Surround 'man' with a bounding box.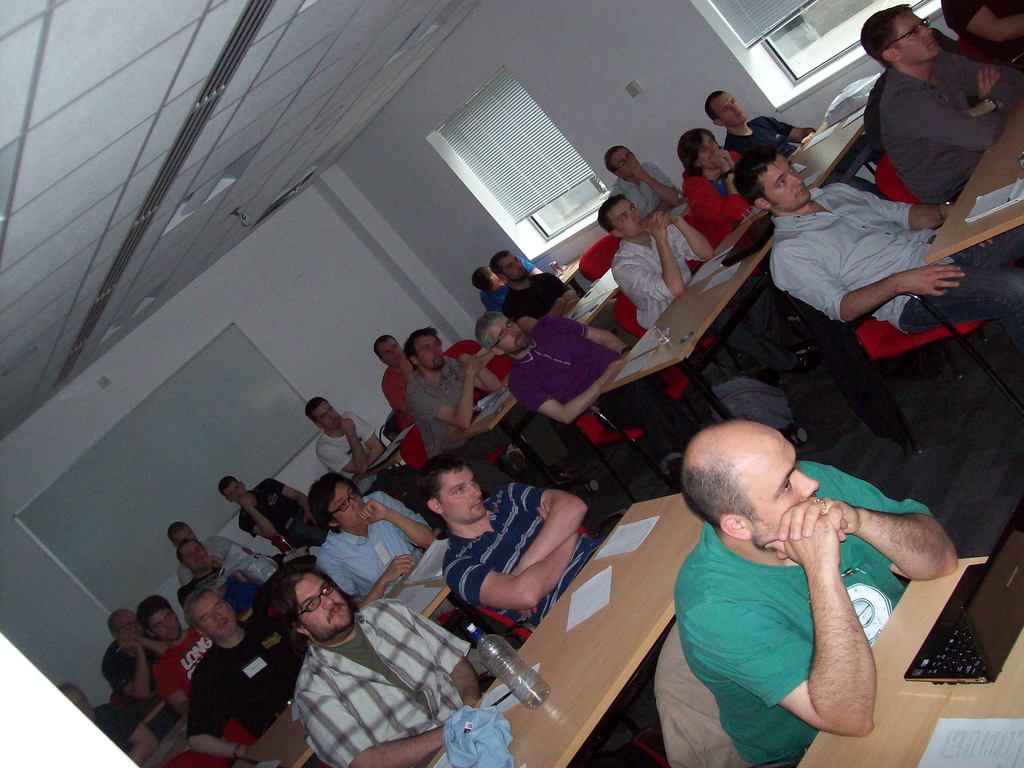
x1=268, y1=559, x2=492, y2=767.
